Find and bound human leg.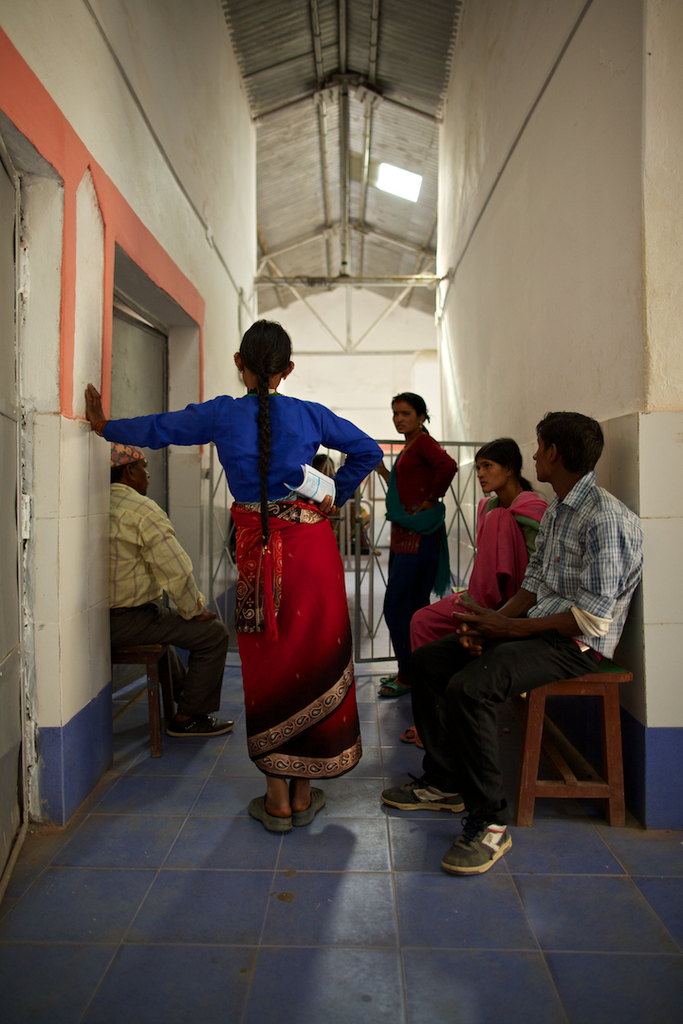
Bound: 380,641,490,813.
